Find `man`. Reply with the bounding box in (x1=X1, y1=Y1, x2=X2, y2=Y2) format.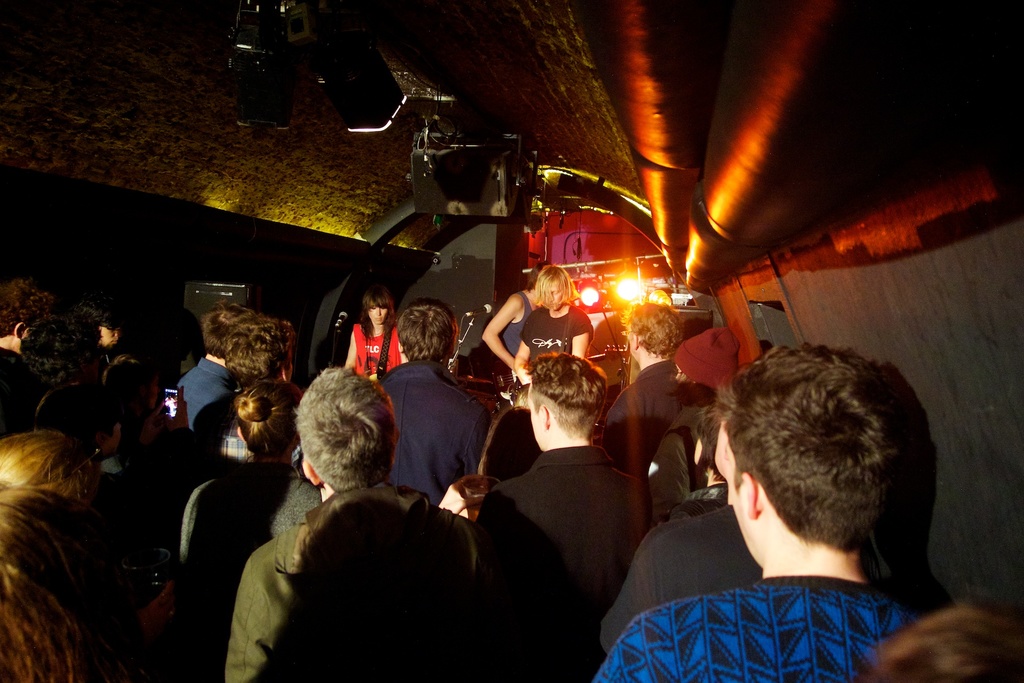
(x1=438, y1=346, x2=644, y2=682).
